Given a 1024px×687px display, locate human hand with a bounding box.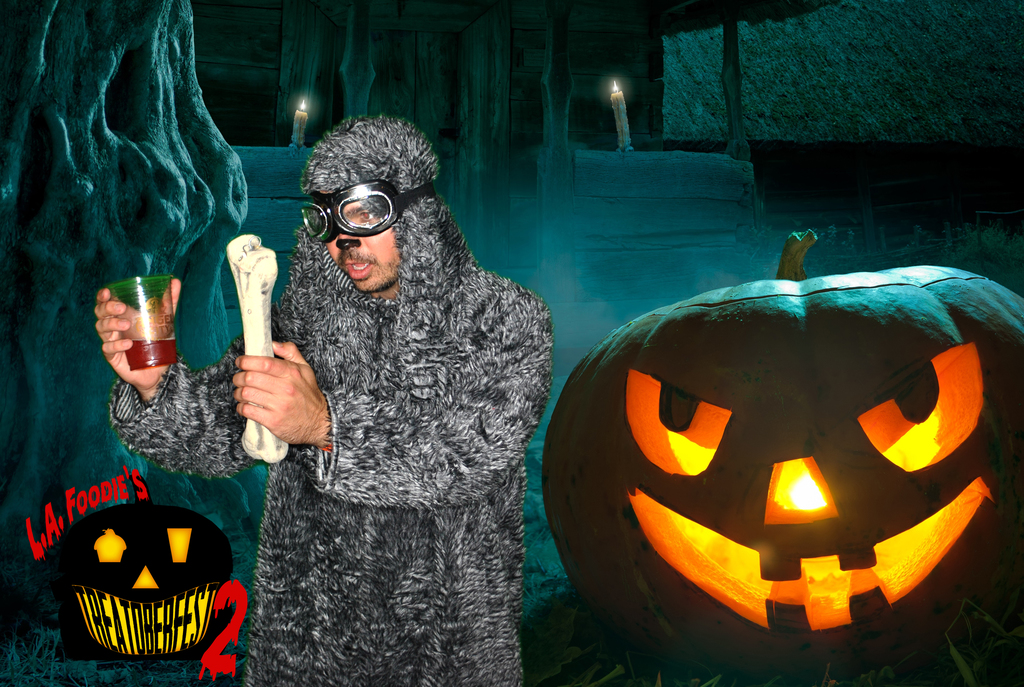
Located: x1=92 y1=278 x2=183 y2=399.
